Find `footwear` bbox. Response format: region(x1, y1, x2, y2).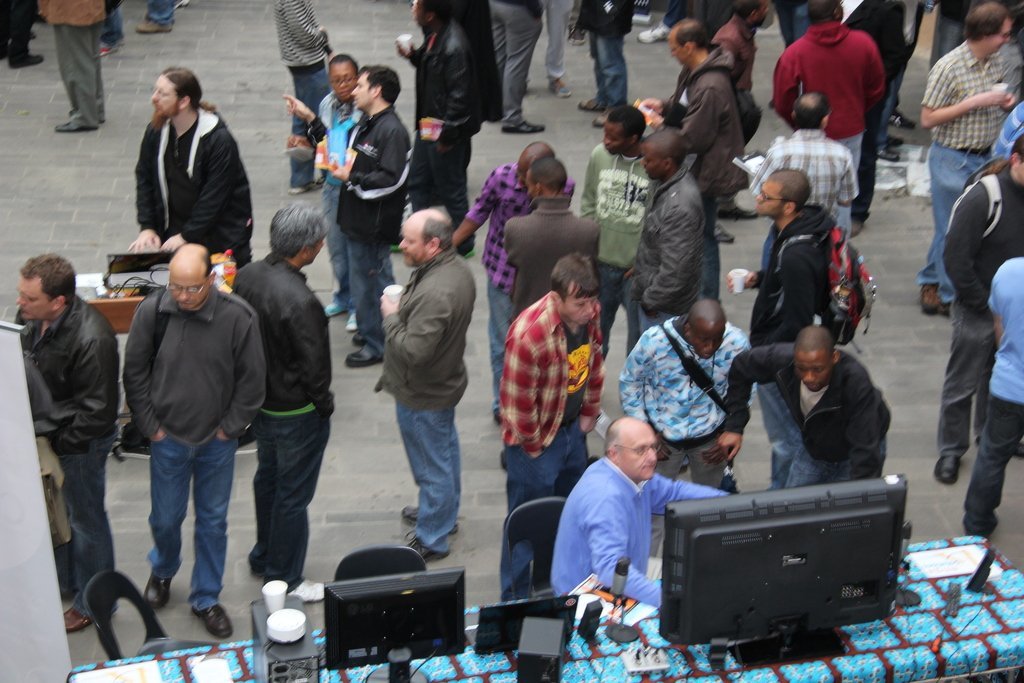
region(190, 602, 234, 650).
